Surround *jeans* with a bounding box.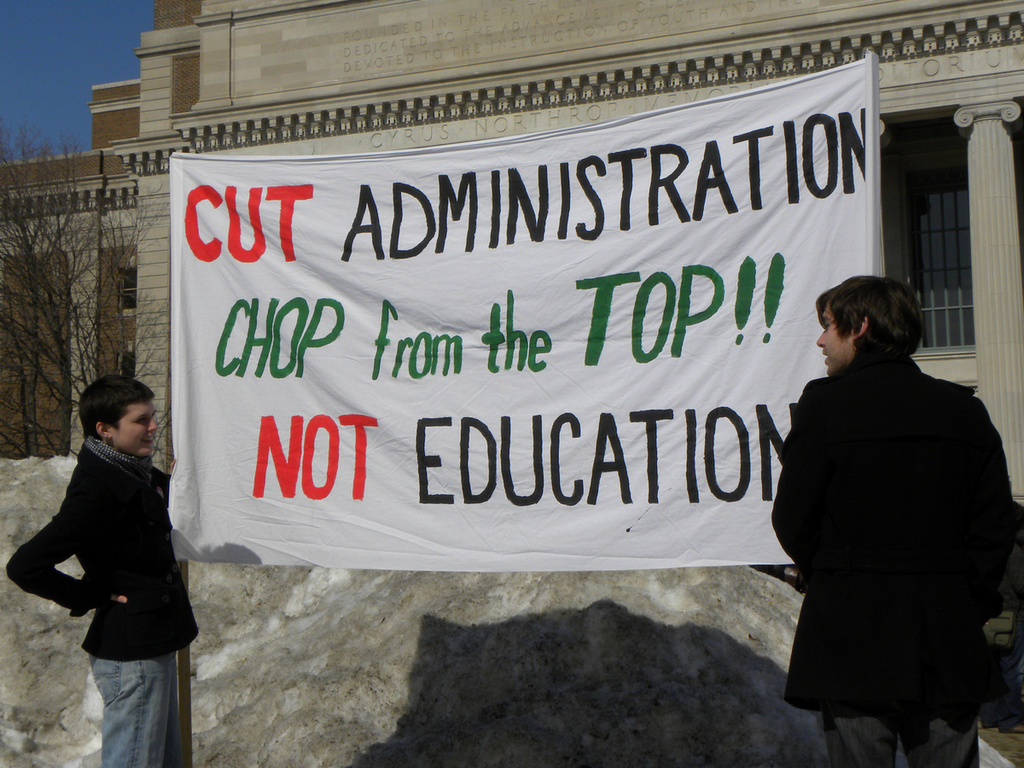
left=85, top=651, right=177, bottom=767.
